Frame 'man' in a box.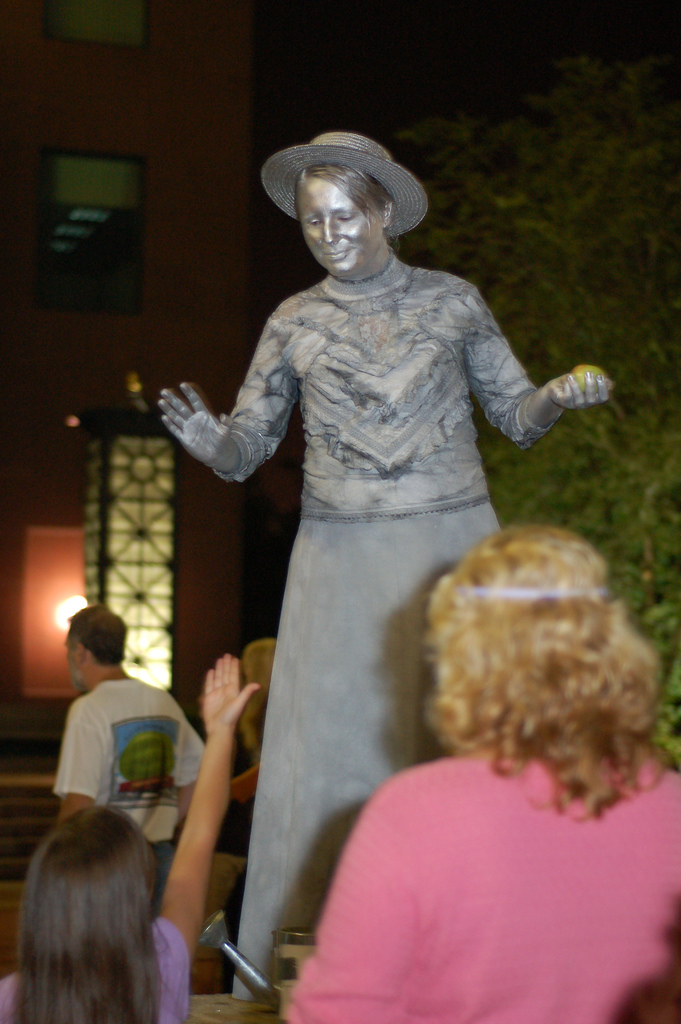
[left=282, top=519, right=680, bottom=1023].
